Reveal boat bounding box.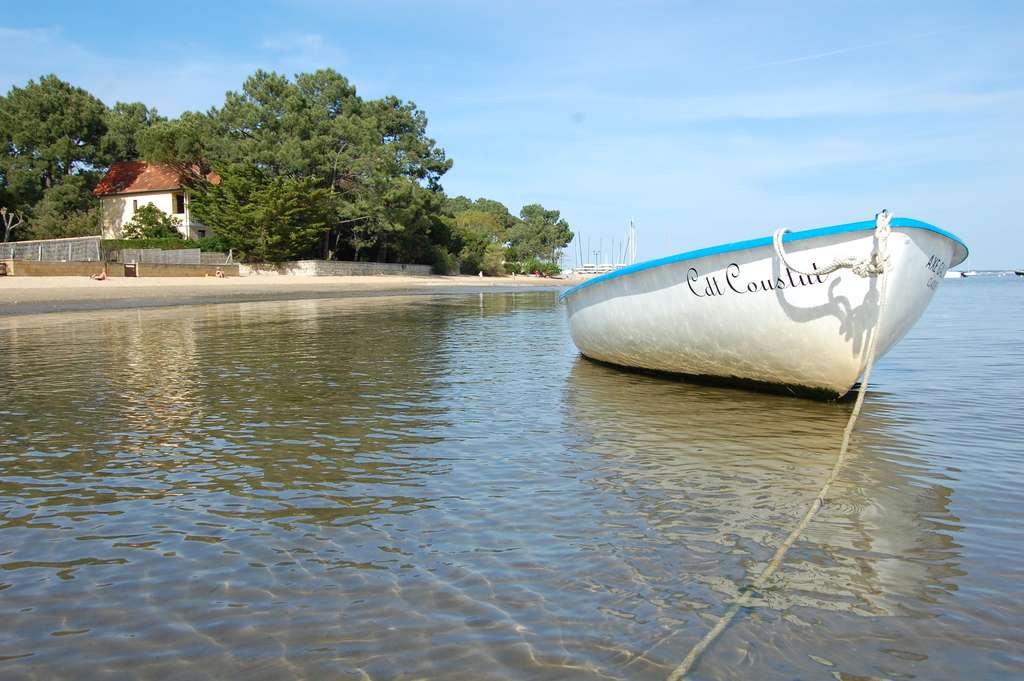
Revealed: 578:202:995:391.
